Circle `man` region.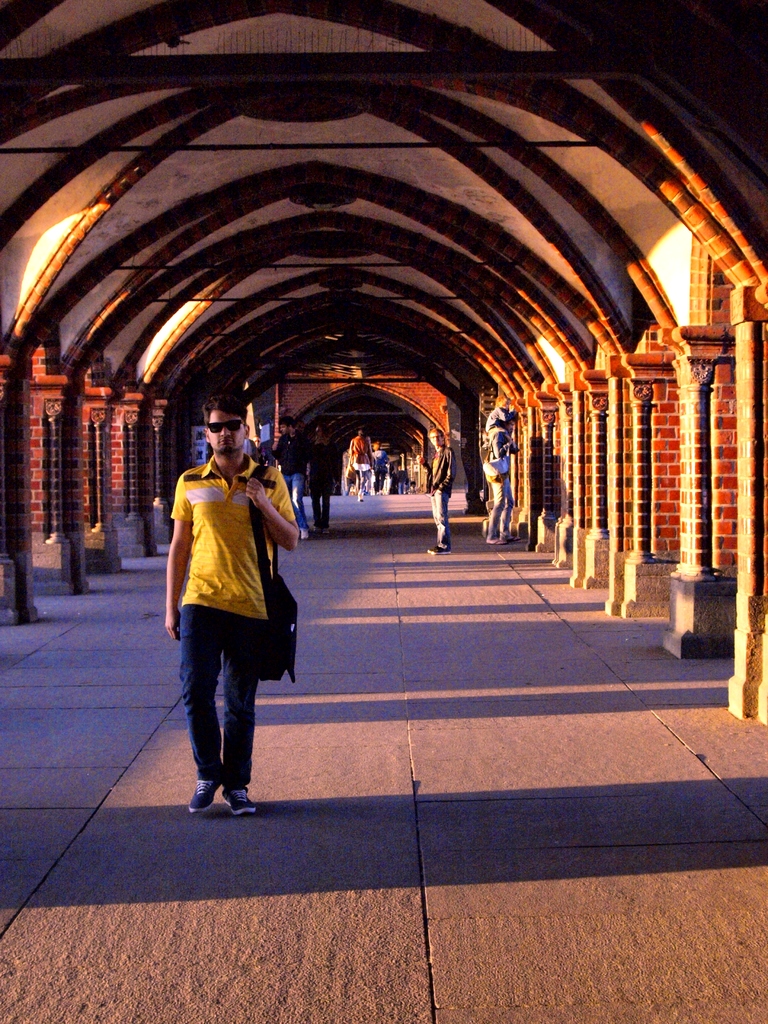
Region: l=310, t=422, r=337, b=538.
